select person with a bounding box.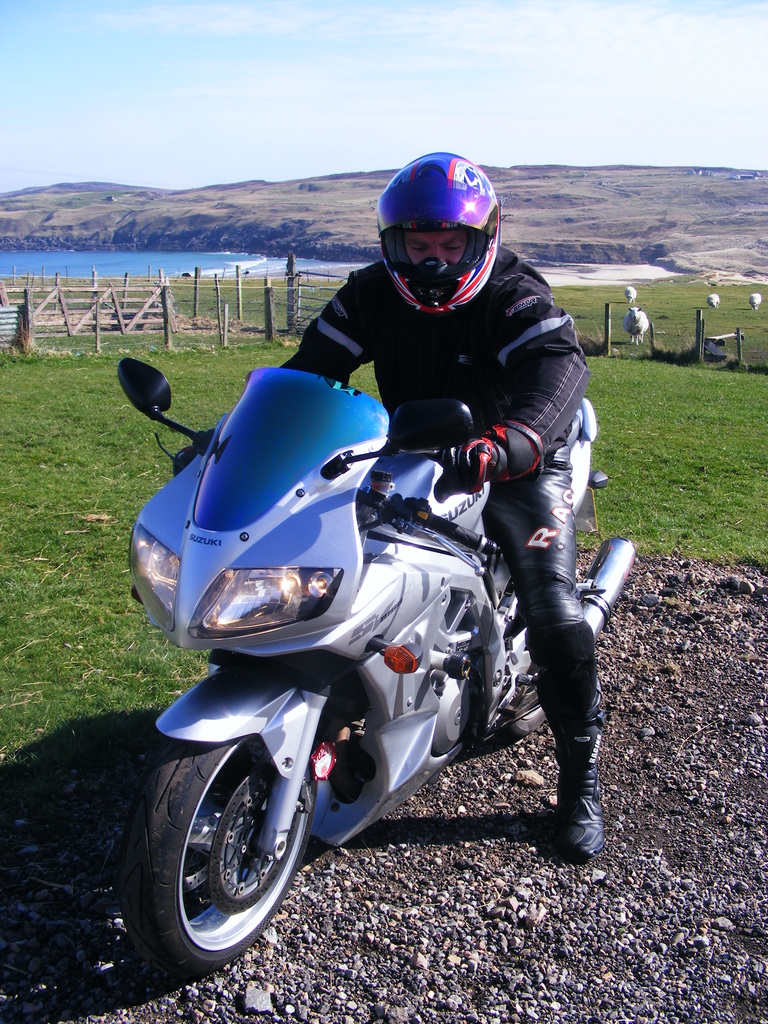
bbox=[157, 177, 582, 961].
